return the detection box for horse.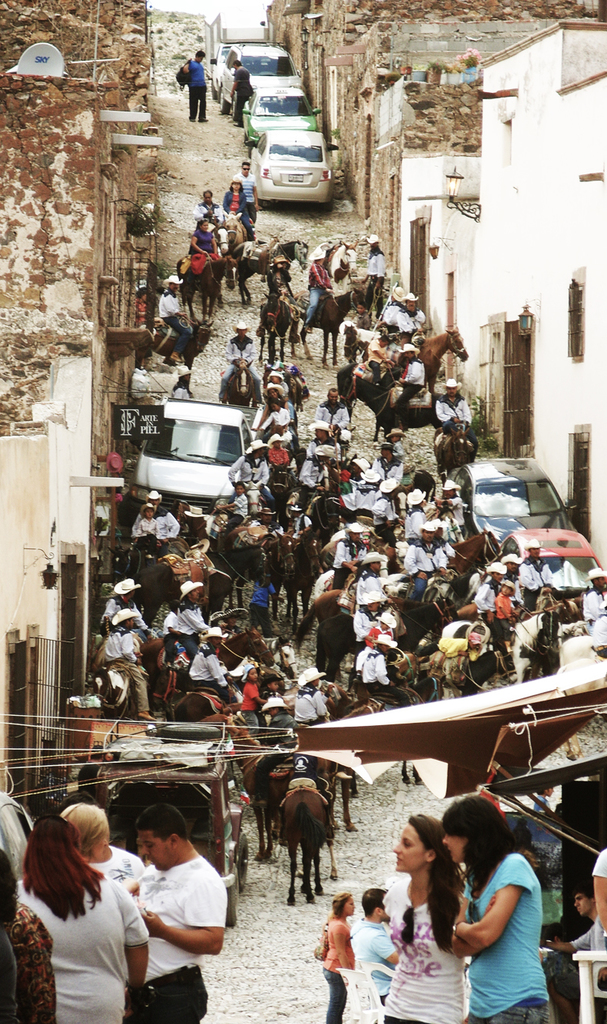
region(316, 240, 360, 292).
